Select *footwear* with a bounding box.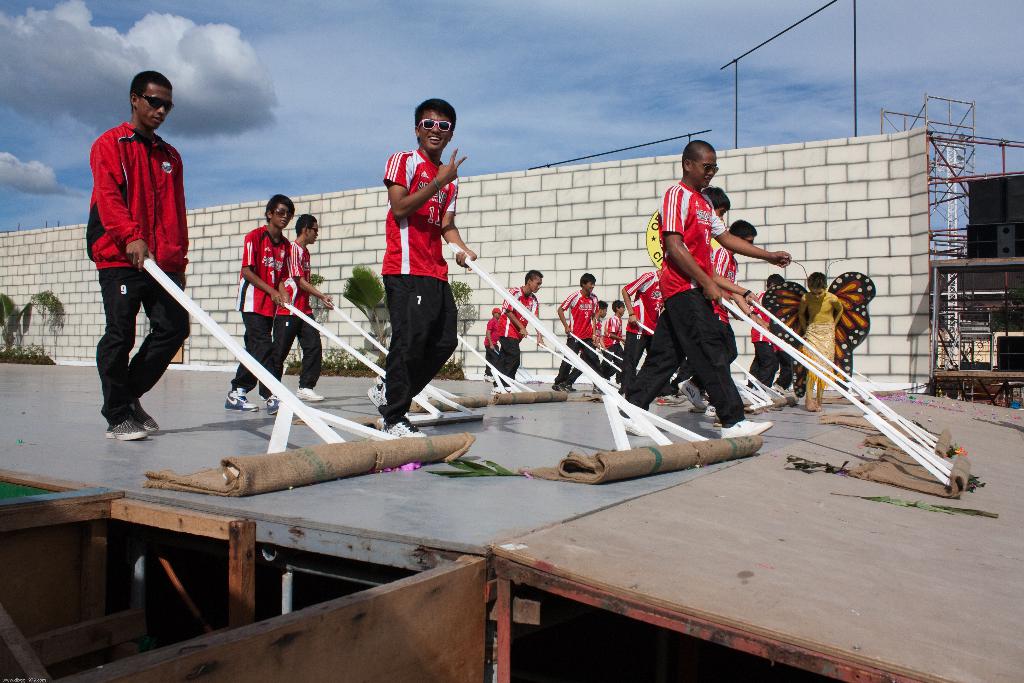
x1=806 y1=395 x2=817 y2=409.
